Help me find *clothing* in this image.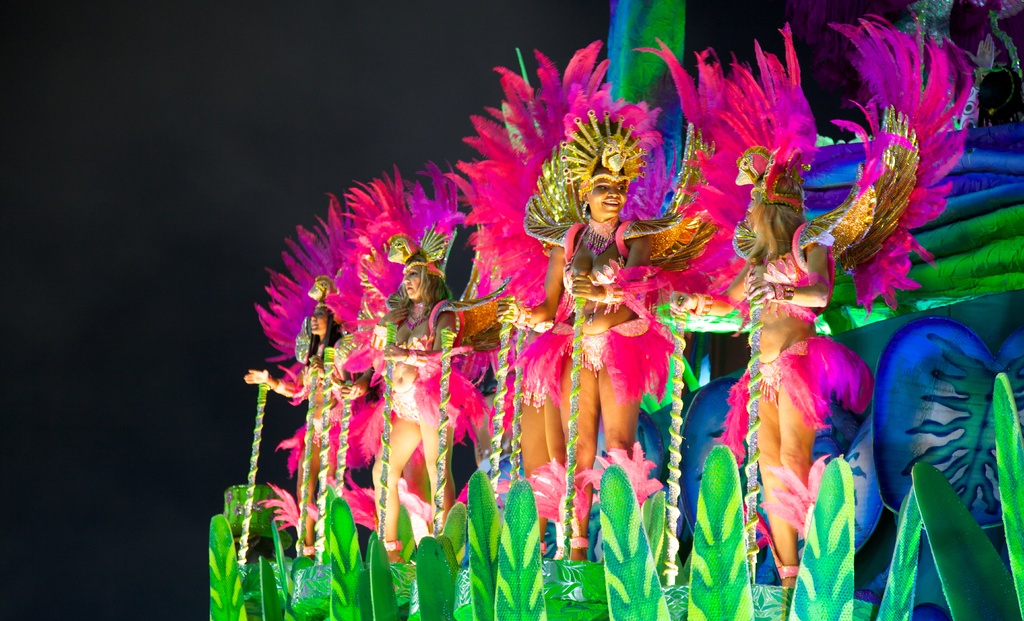
Found it: [x1=752, y1=342, x2=807, y2=399].
